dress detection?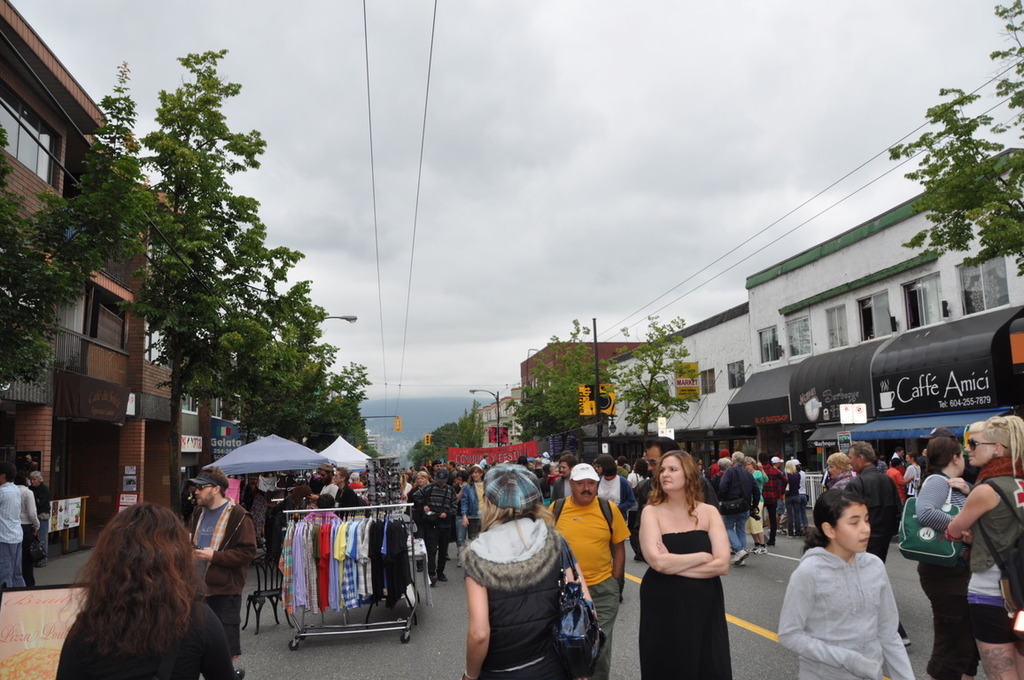
bbox=[745, 470, 768, 540]
